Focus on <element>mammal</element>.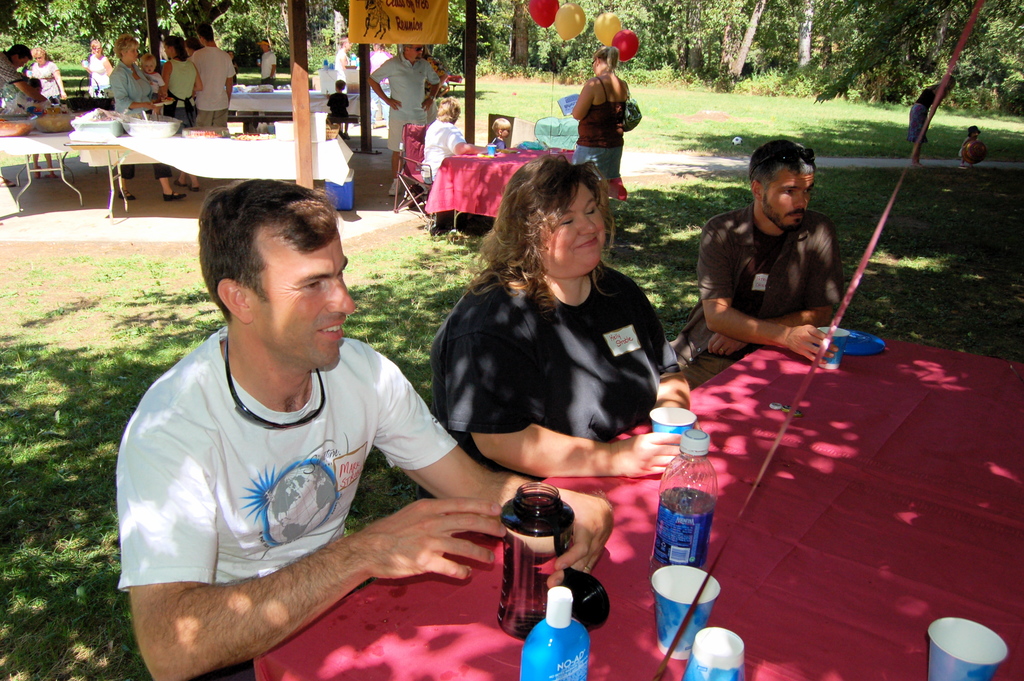
Focused at 164 40 206 192.
